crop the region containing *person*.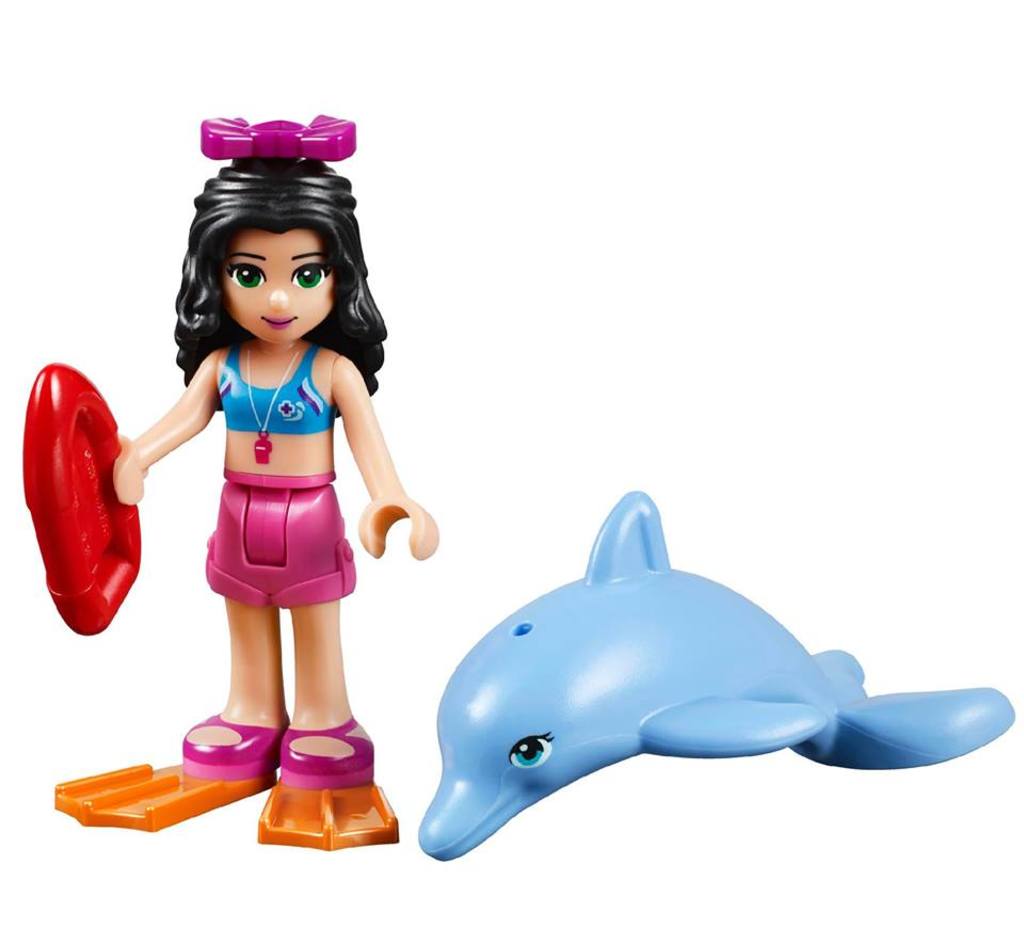
Crop region: crop(109, 153, 441, 790).
